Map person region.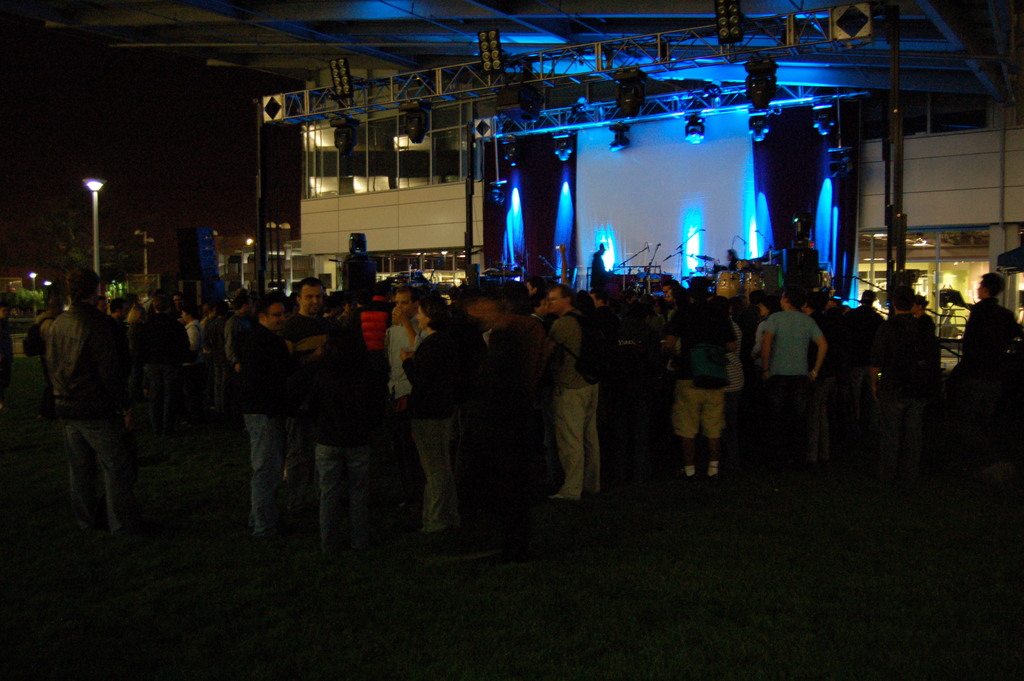
Mapped to left=233, top=295, right=299, bottom=539.
